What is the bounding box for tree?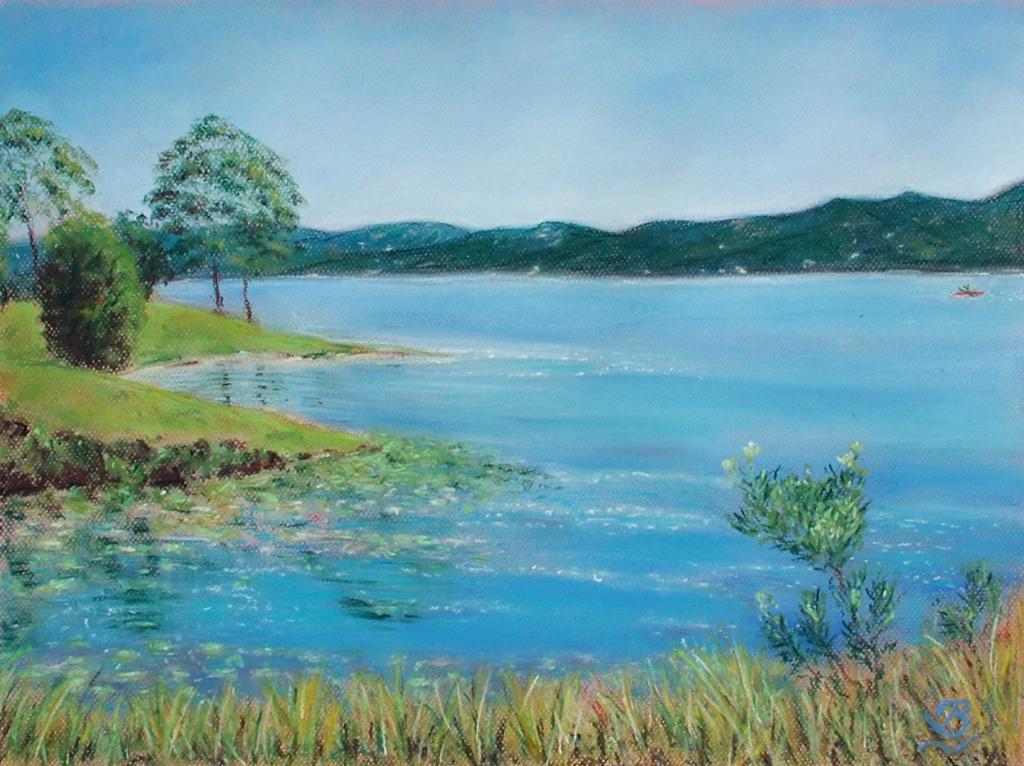
{"left": 719, "top": 447, "right": 1023, "bottom": 697}.
